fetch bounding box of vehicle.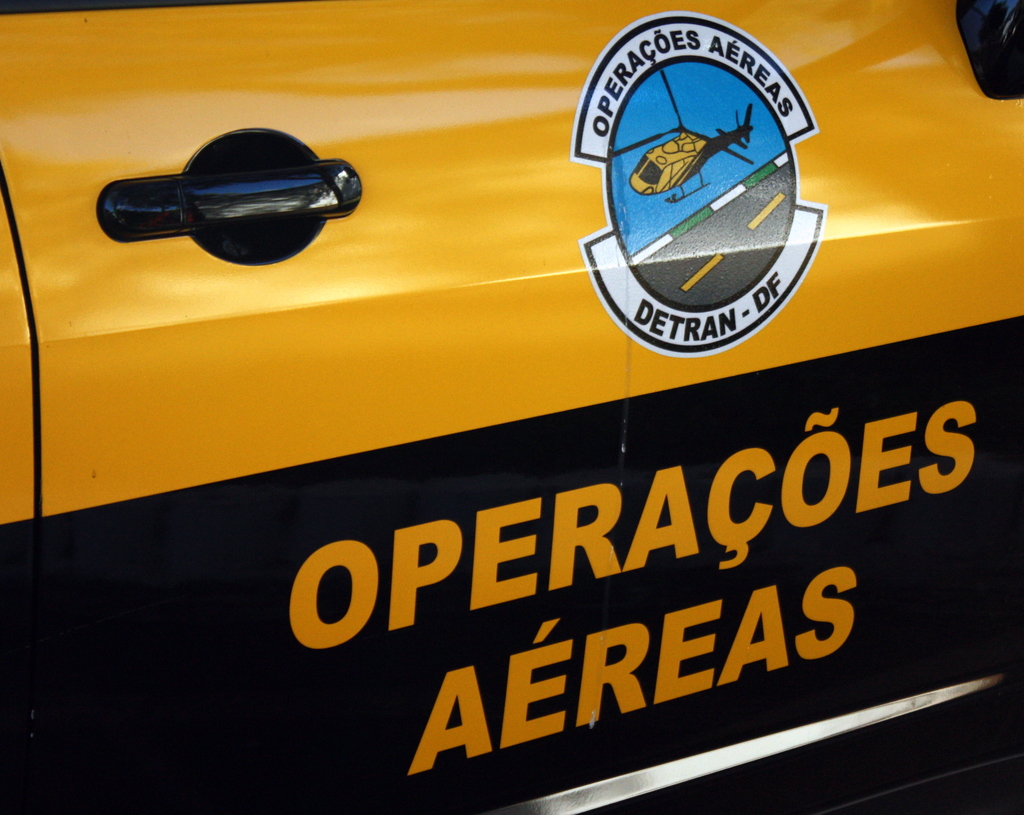
Bbox: 0:0:1023:814.
